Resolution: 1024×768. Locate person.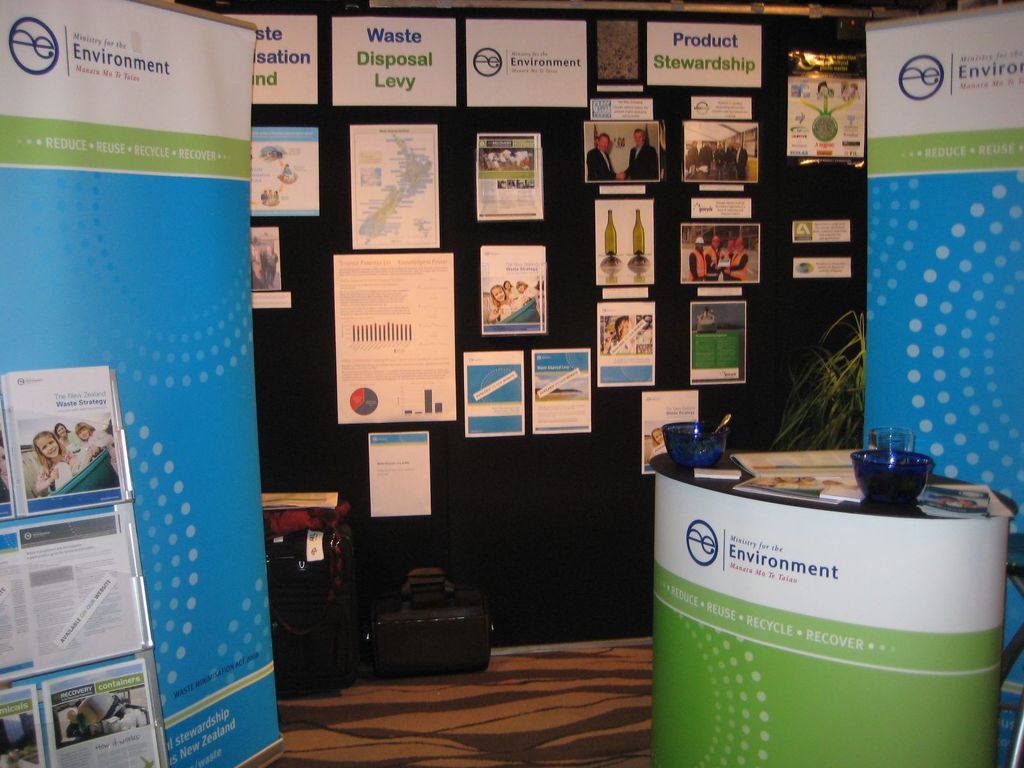
[left=56, top=420, right=77, bottom=451].
